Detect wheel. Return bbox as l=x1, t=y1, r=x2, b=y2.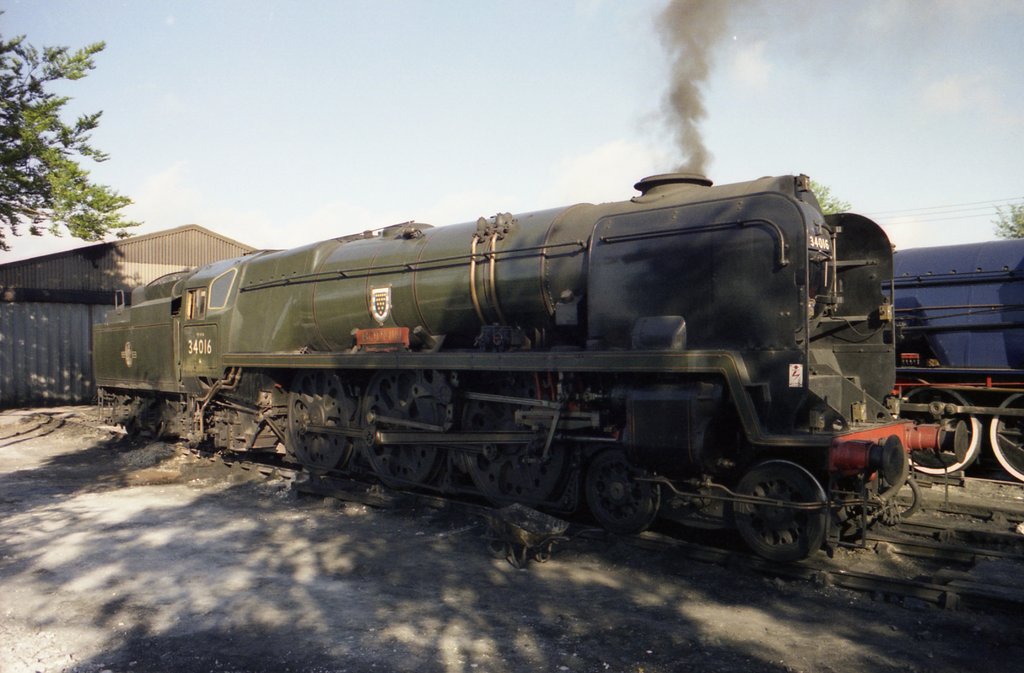
l=899, t=389, r=980, b=473.
